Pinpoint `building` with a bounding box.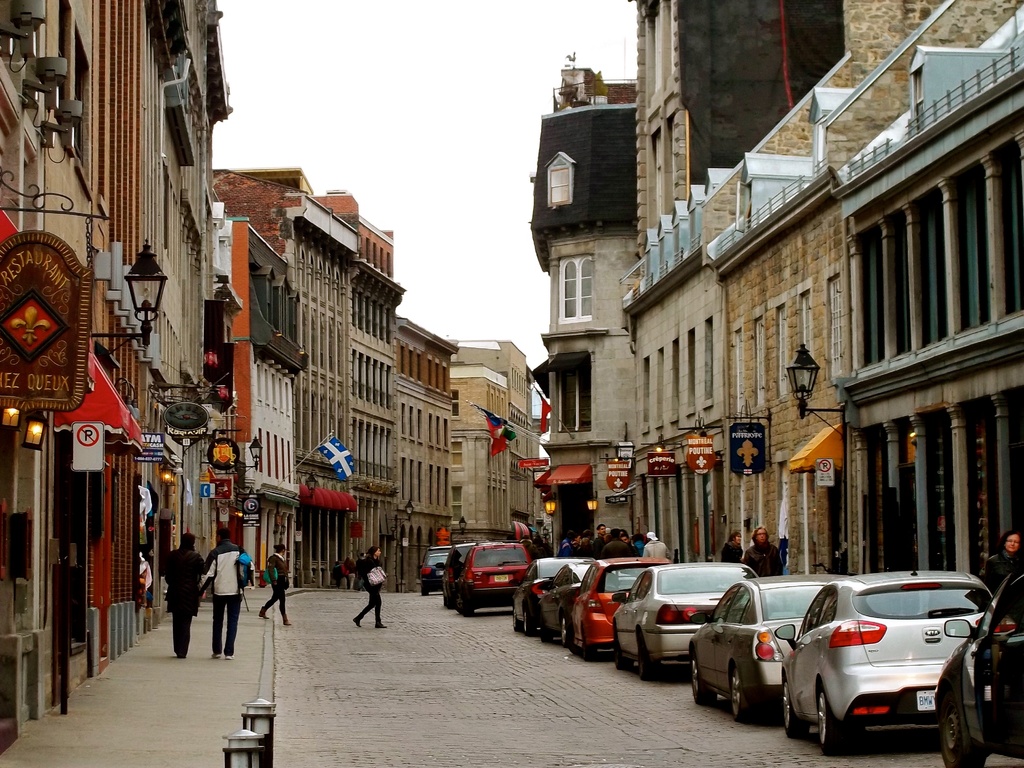
Rect(234, 218, 302, 589).
